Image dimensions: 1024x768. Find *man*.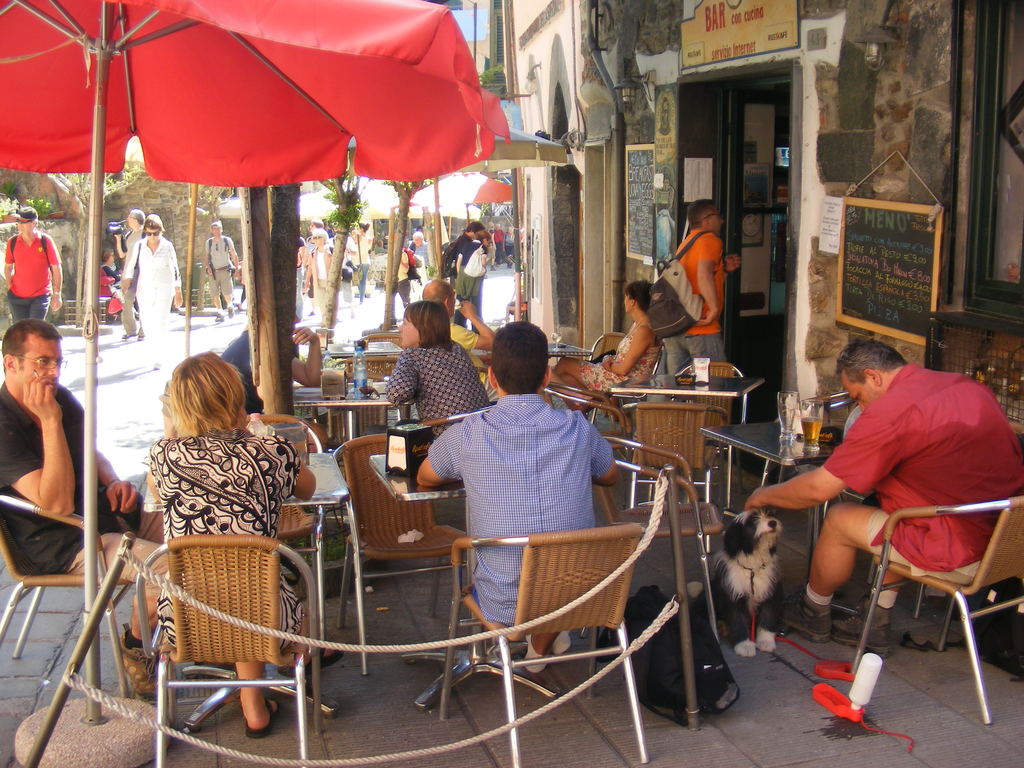
bbox=(292, 234, 307, 323).
